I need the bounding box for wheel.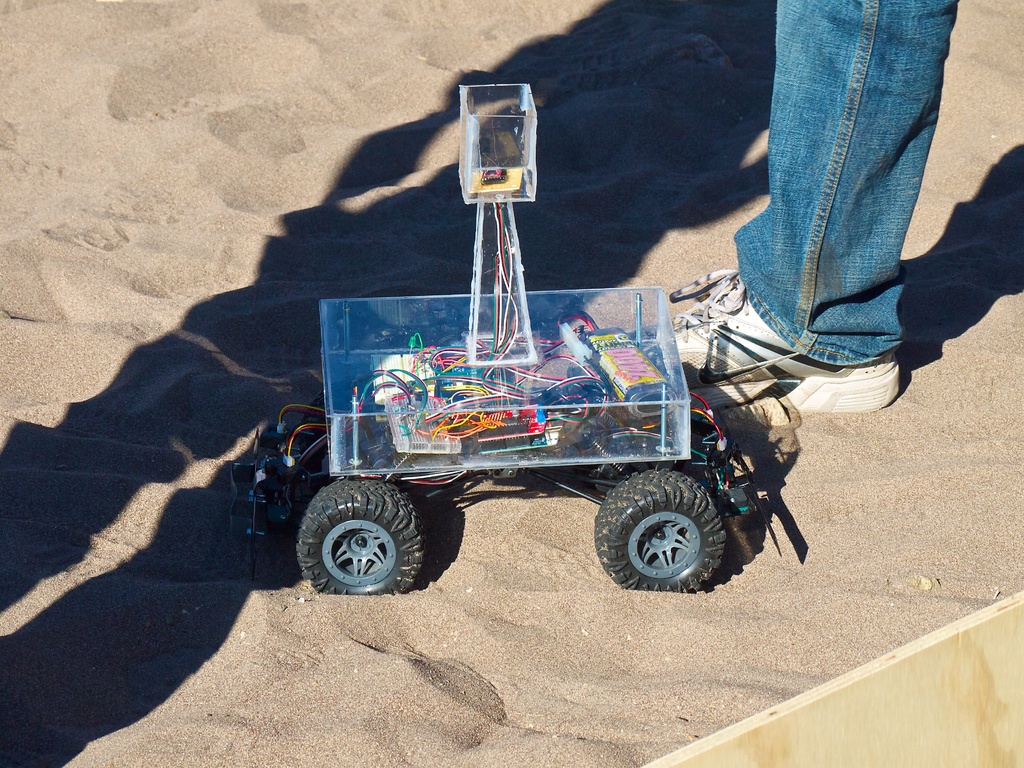
Here it is: rect(291, 482, 422, 598).
